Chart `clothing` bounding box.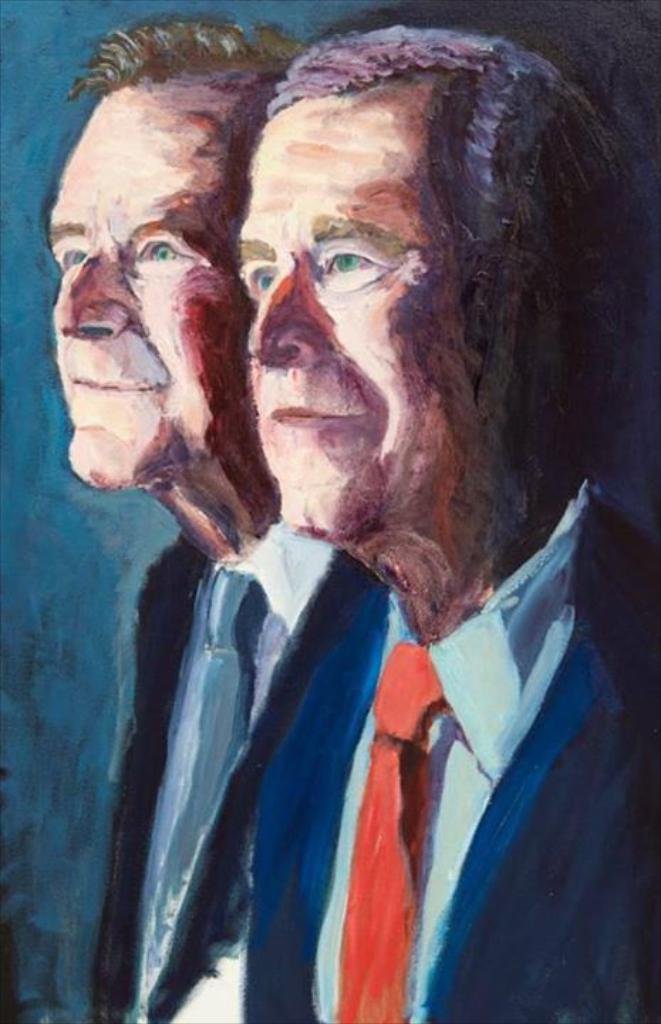
Charted: 243 484 660 1023.
